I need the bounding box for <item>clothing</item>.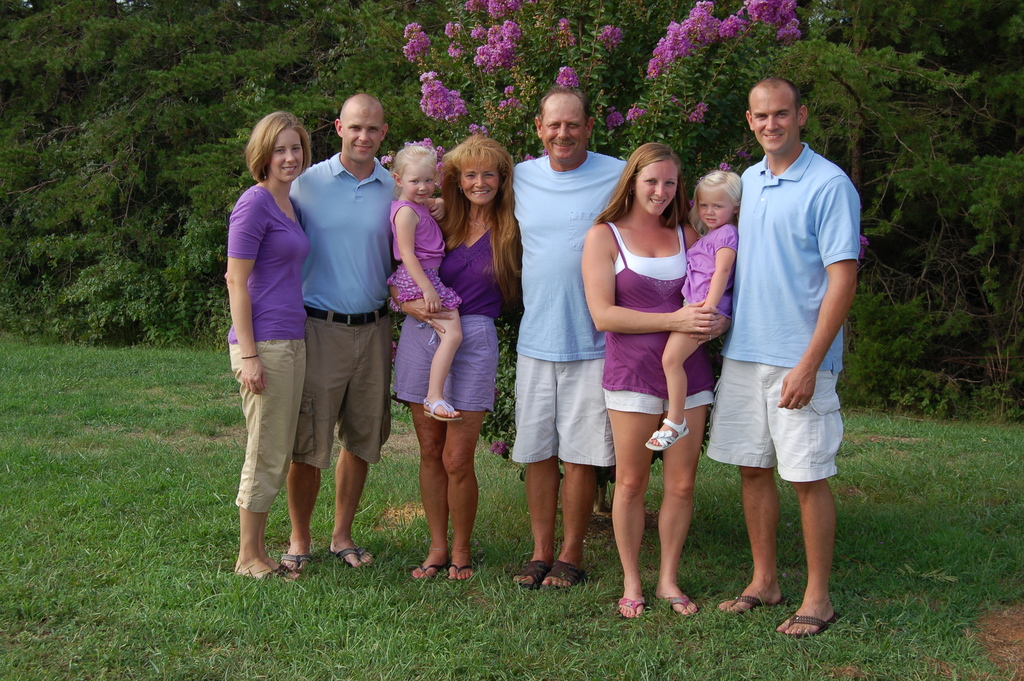
Here it is: (289,154,403,470).
